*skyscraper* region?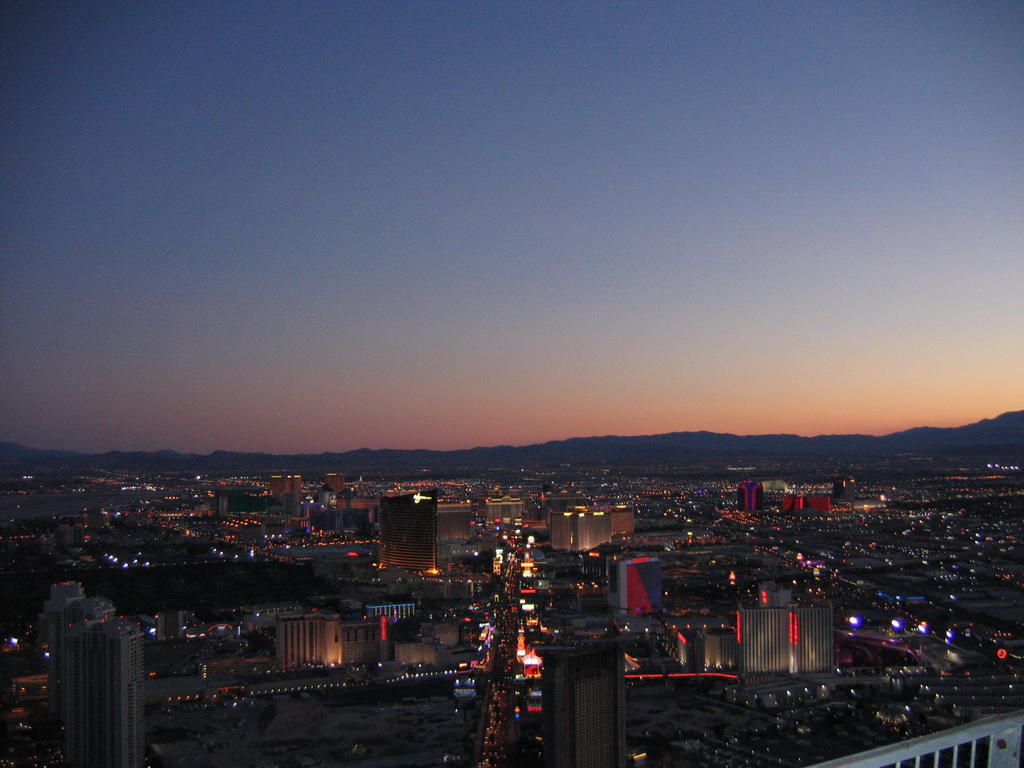
x1=272 y1=612 x2=347 y2=670
